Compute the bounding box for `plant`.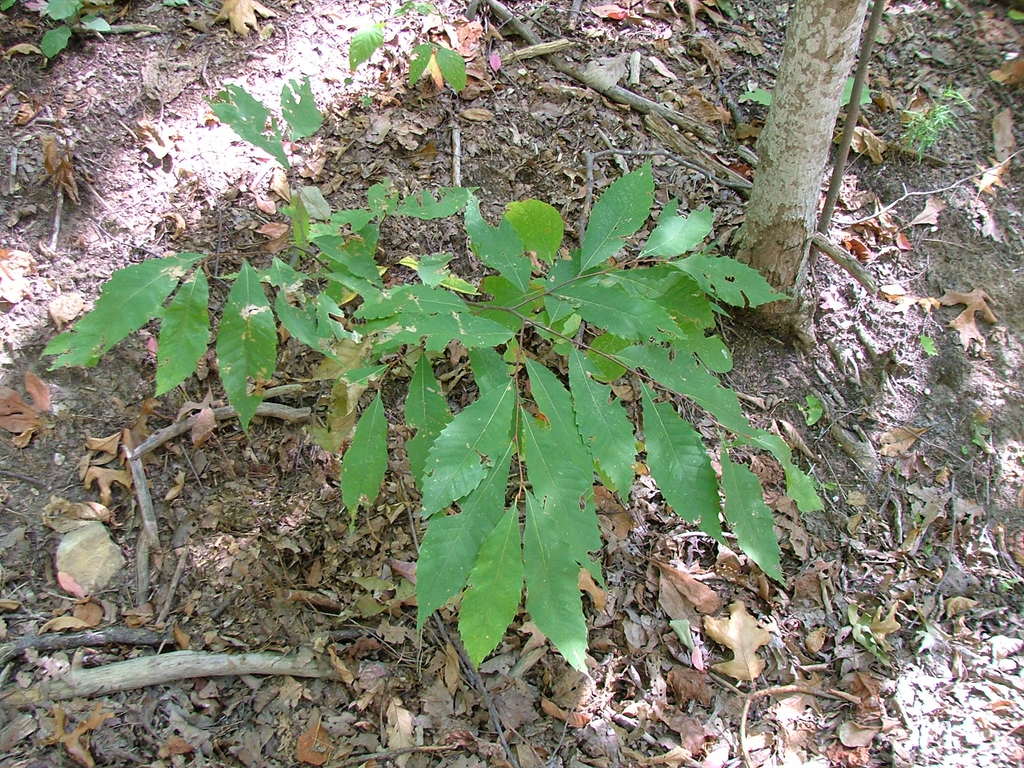
(x1=0, y1=0, x2=118, y2=67).
